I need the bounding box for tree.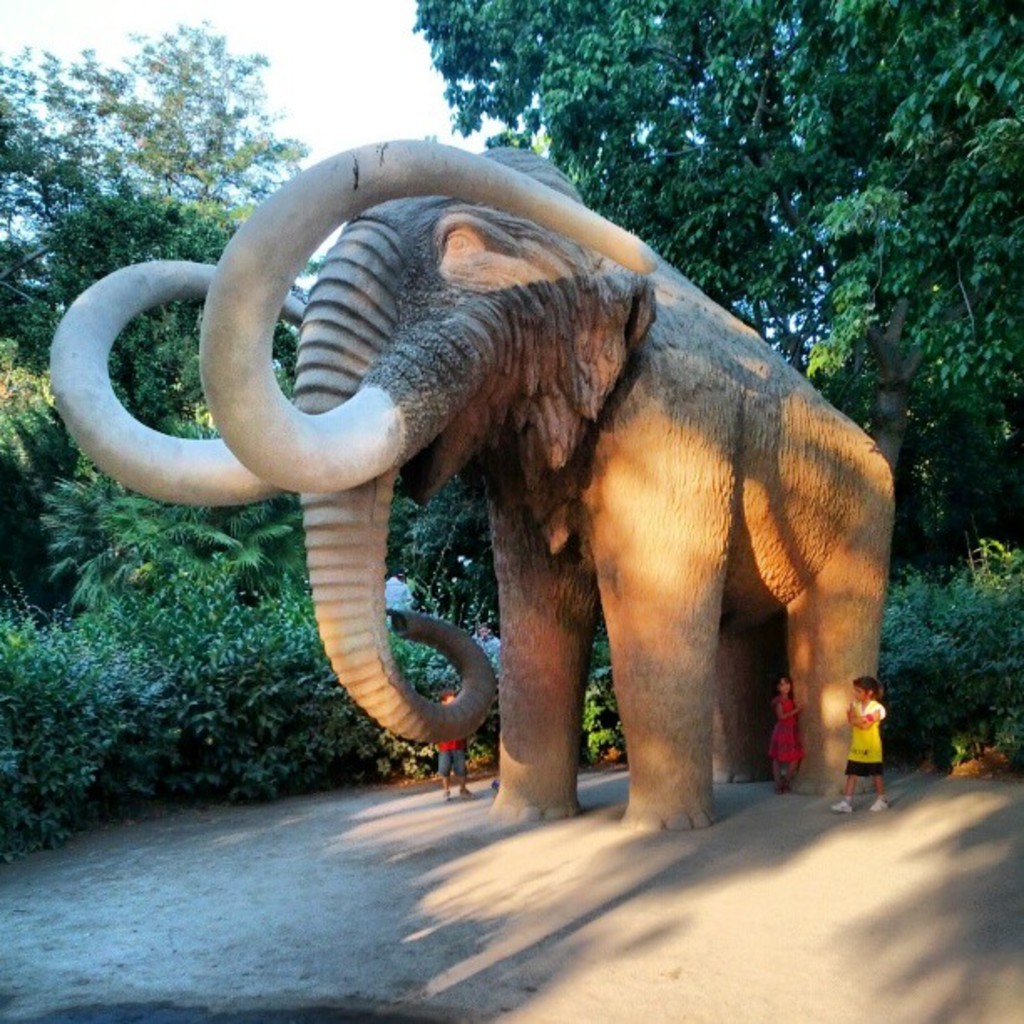
Here it is: 0/0/420/788.
